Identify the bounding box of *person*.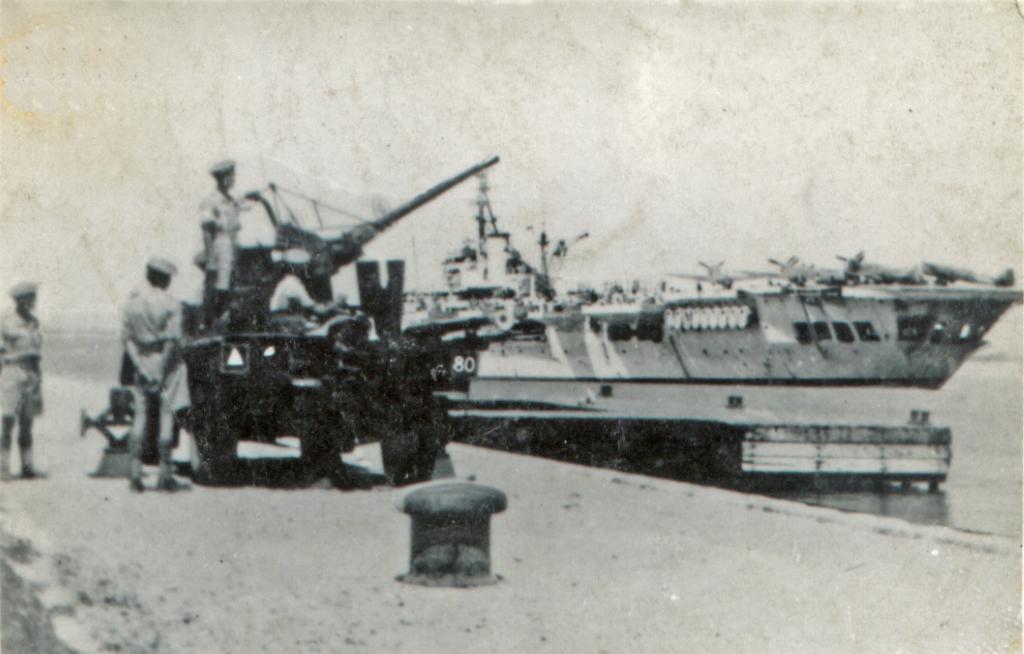
(x1=119, y1=259, x2=200, y2=488).
